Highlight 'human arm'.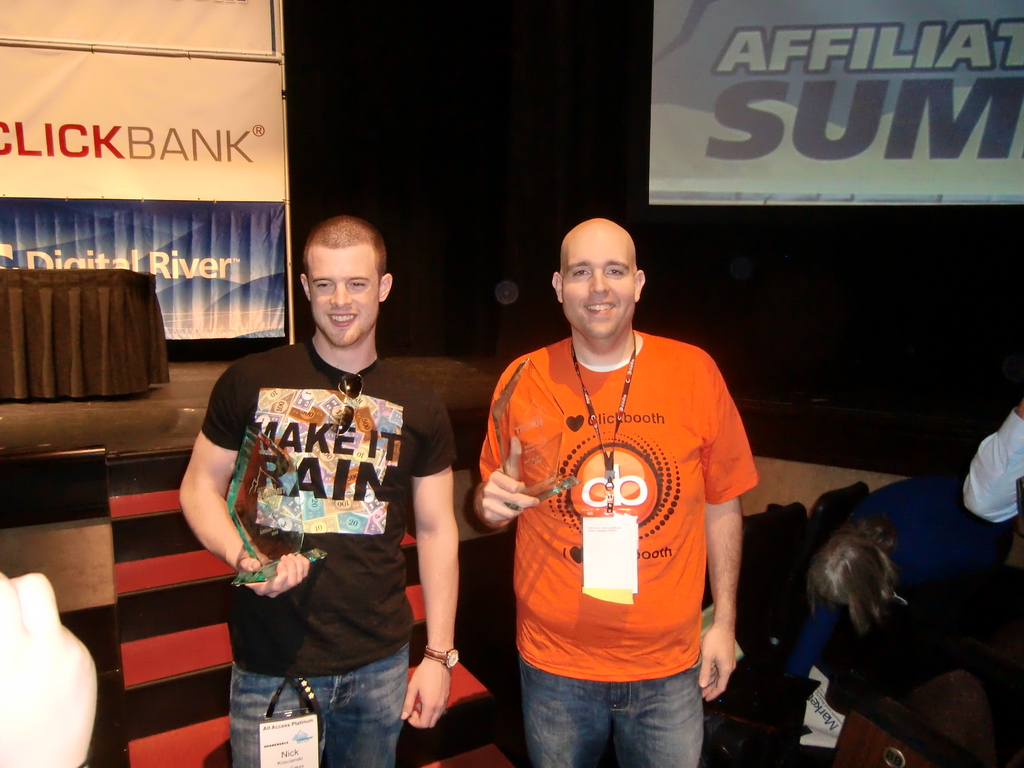
Highlighted region: left=168, top=377, right=262, bottom=630.
